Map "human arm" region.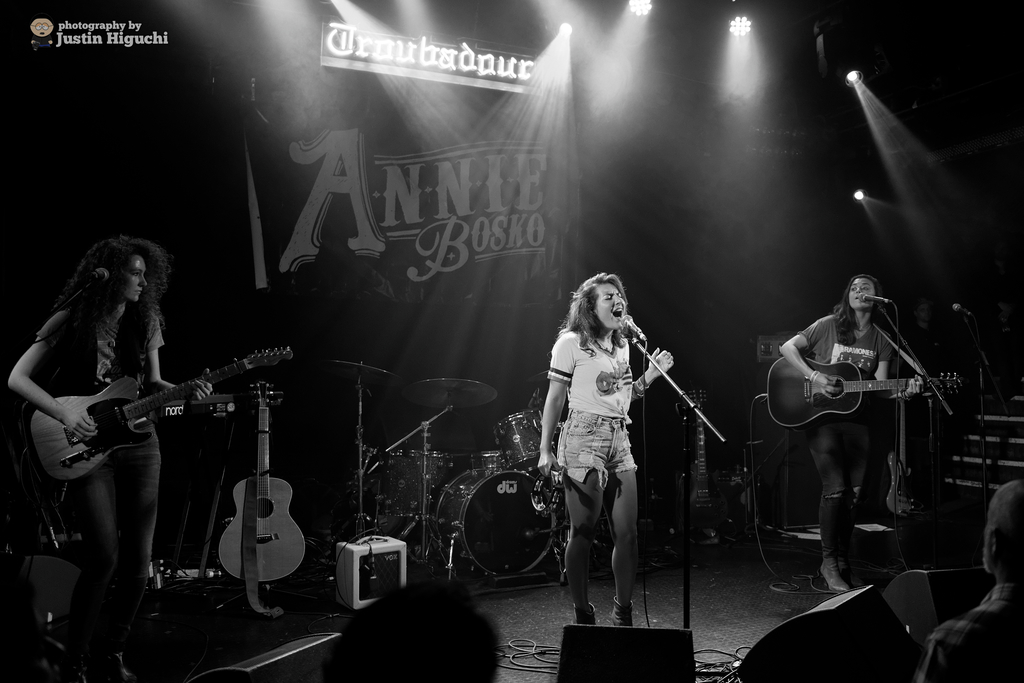
Mapped to 867 325 924 403.
